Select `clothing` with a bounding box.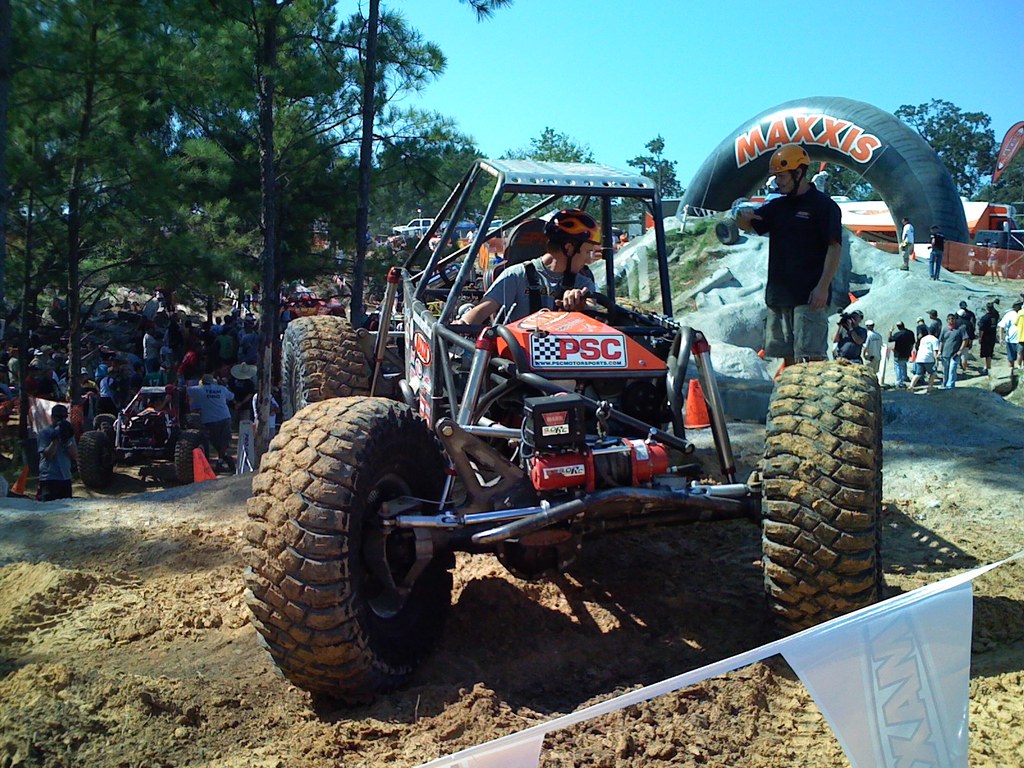
<bbox>901, 226, 914, 264</bbox>.
